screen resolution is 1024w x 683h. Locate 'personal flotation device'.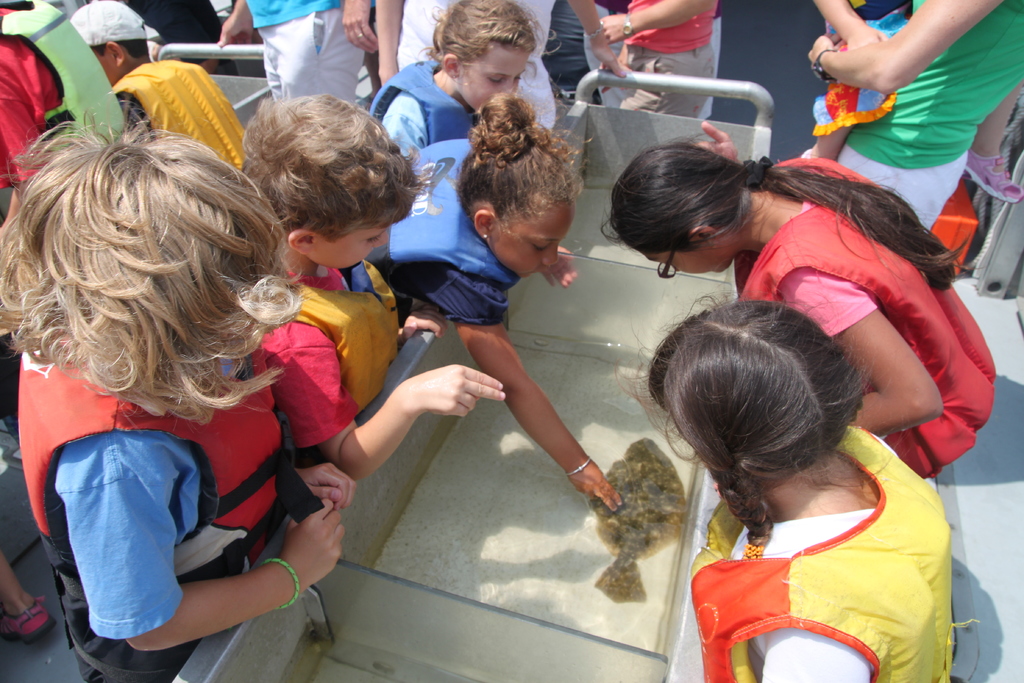
BBox(13, 302, 328, 682).
